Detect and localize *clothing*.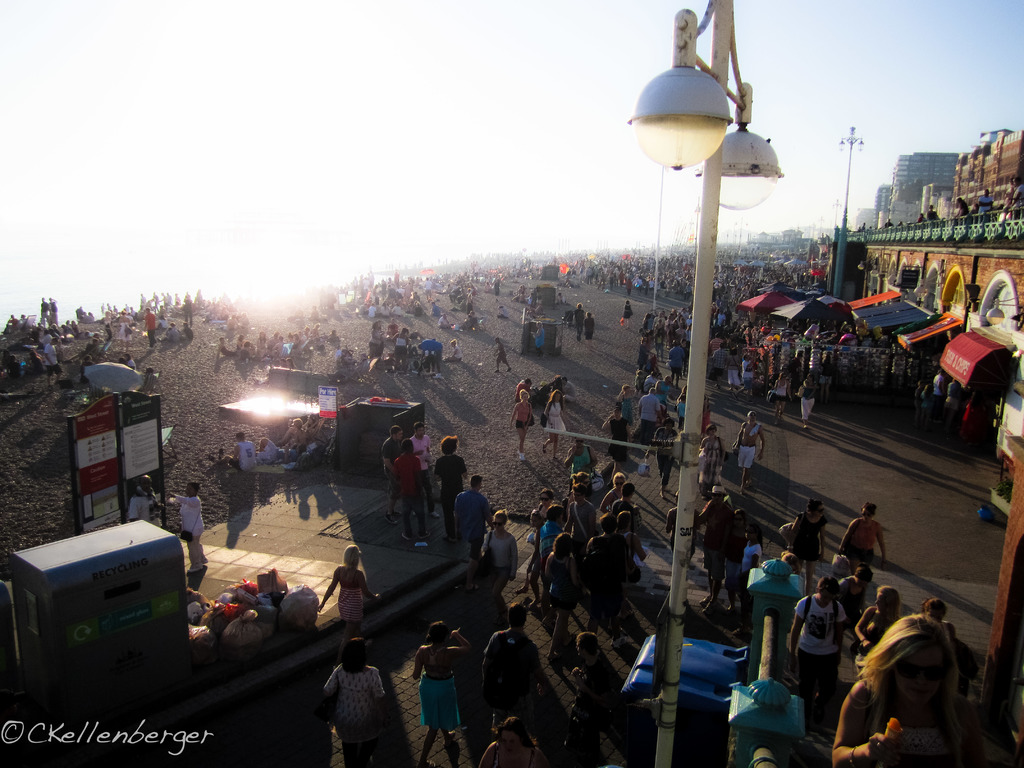
Localized at 511,504,541,568.
